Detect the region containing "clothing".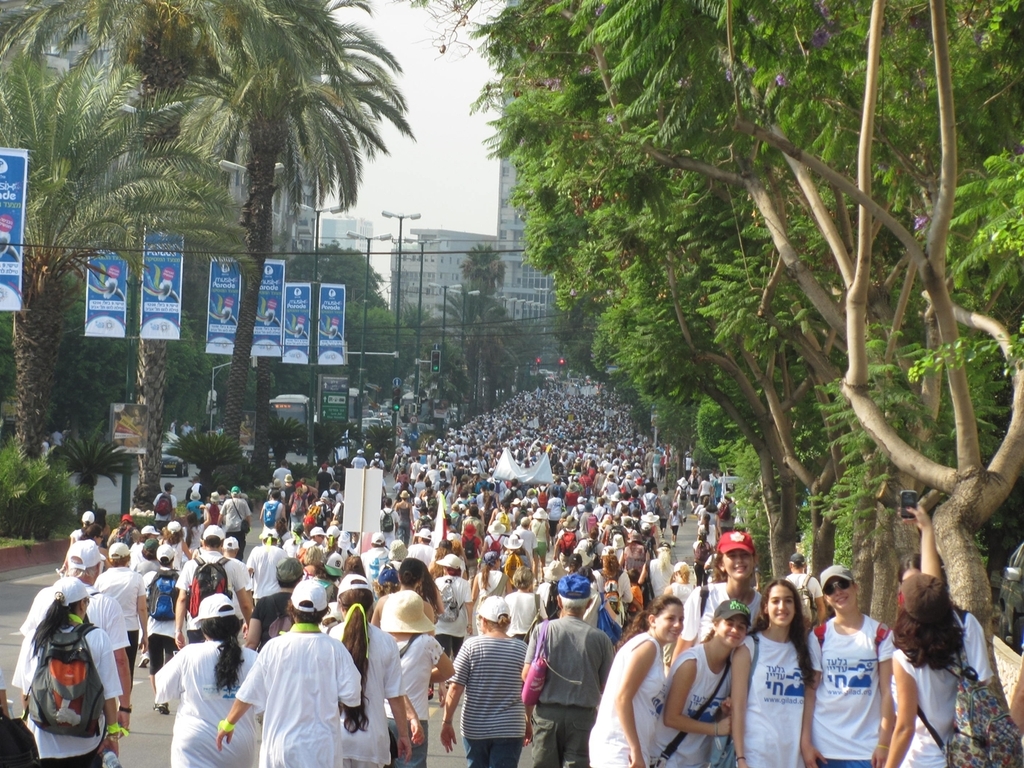
region(187, 496, 208, 520).
